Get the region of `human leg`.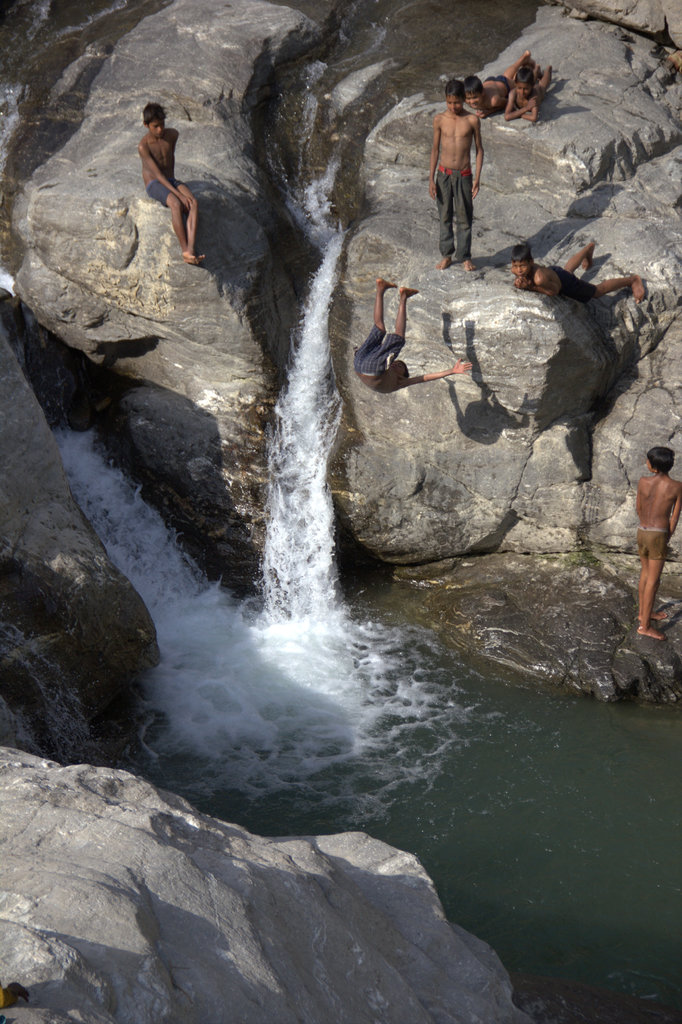
438, 175, 456, 270.
